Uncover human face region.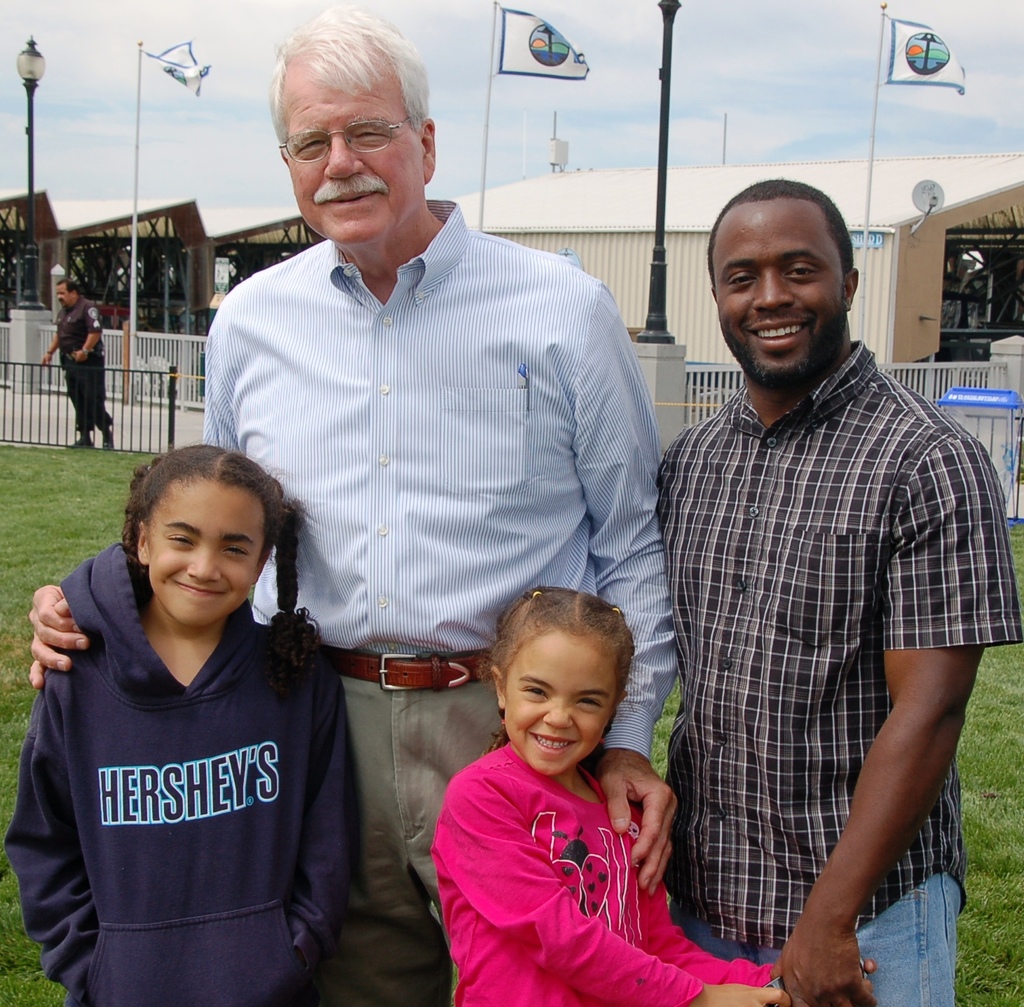
Uncovered: box(721, 190, 847, 372).
